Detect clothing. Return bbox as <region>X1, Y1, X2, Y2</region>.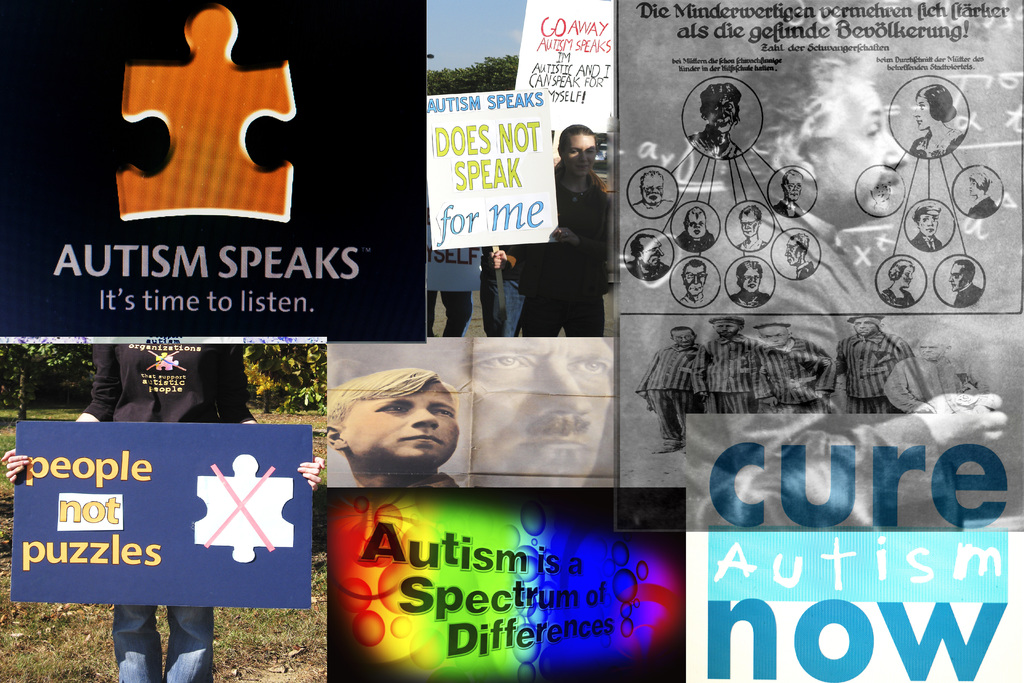
<region>836, 329, 913, 413</region>.
